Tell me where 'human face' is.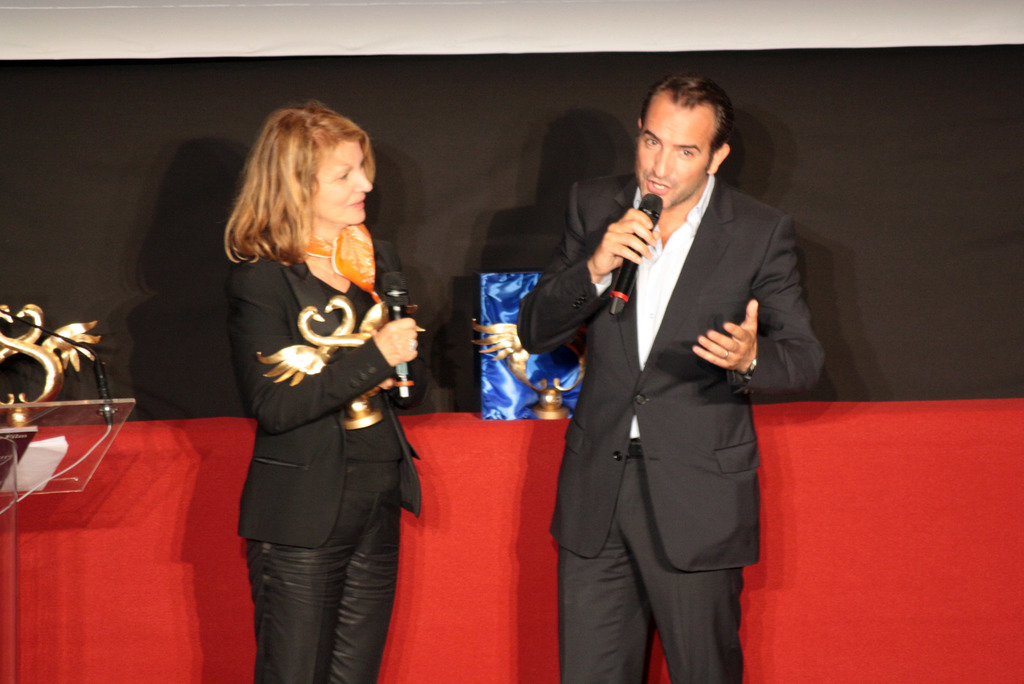
'human face' is at l=638, t=84, r=717, b=209.
